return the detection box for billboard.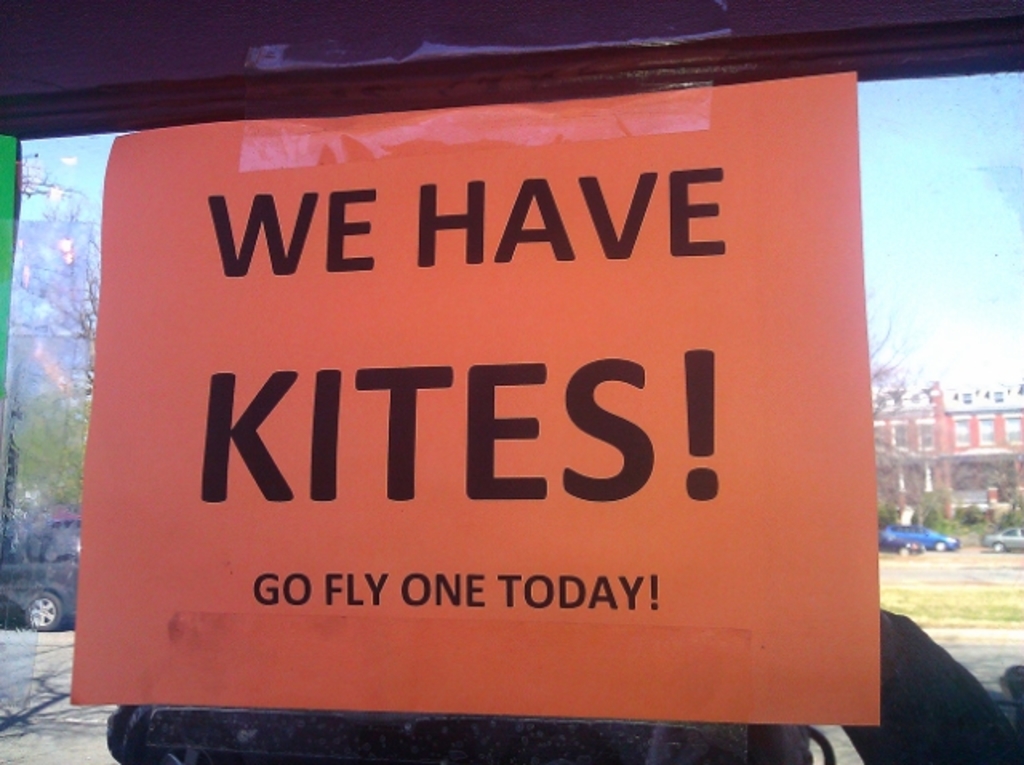
[left=18, top=53, right=896, bottom=764].
